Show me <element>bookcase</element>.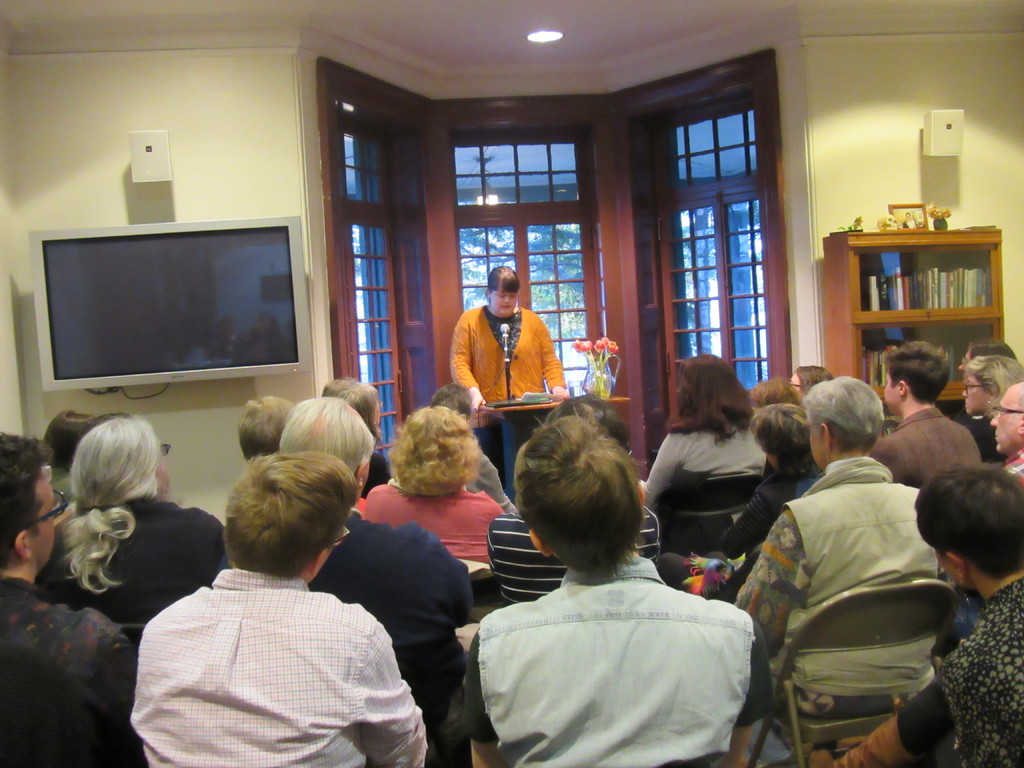
<element>bookcase</element> is here: [822, 225, 1009, 438].
